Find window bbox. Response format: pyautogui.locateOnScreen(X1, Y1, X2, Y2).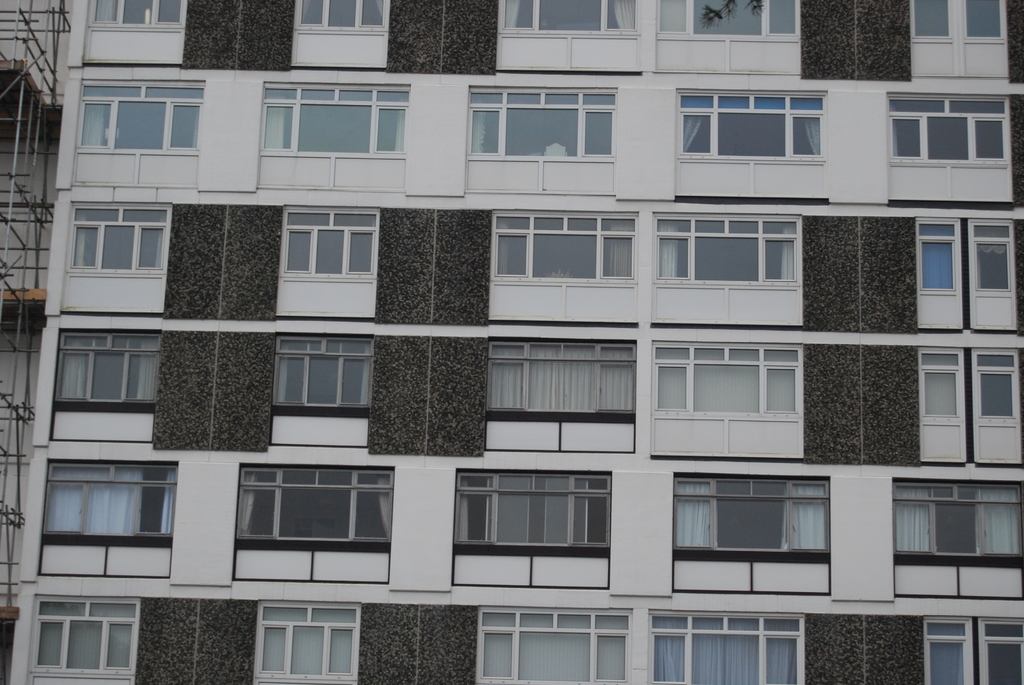
pyautogui.locateOnScreen(974, 219, 1023, 295).
